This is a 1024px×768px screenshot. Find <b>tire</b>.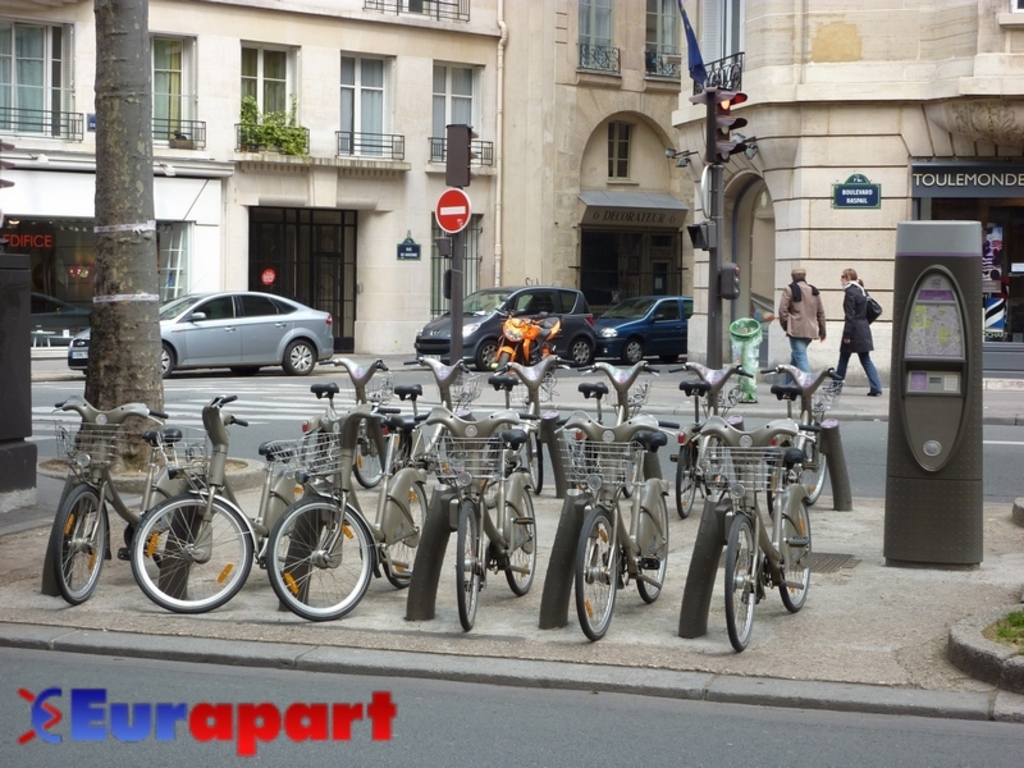
Bounding box: pyautogui.locateOnScreen(675, 443, 696, 515).
